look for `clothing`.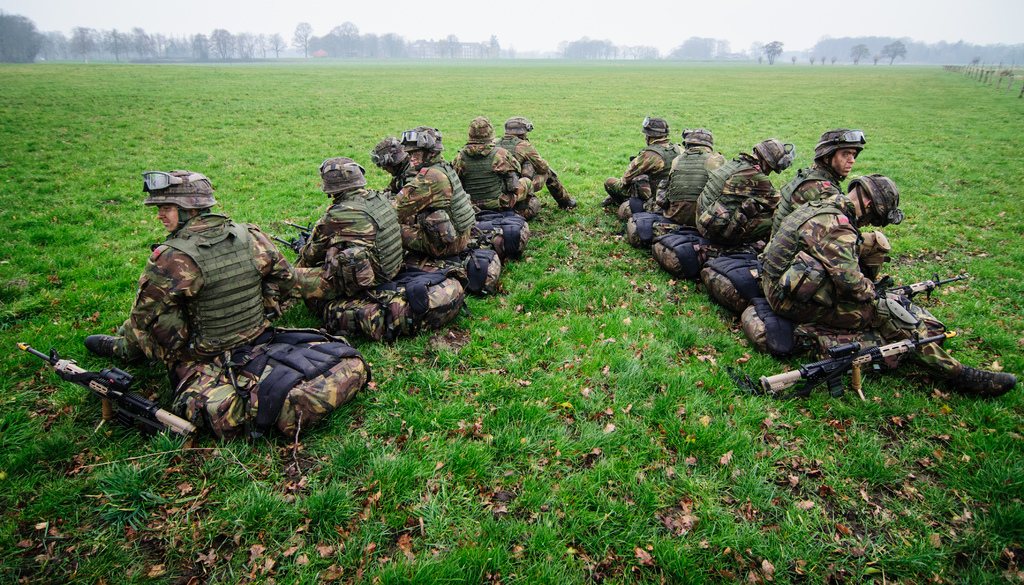
Found: (x1=308, y1=201, x2=394, y2=289).
